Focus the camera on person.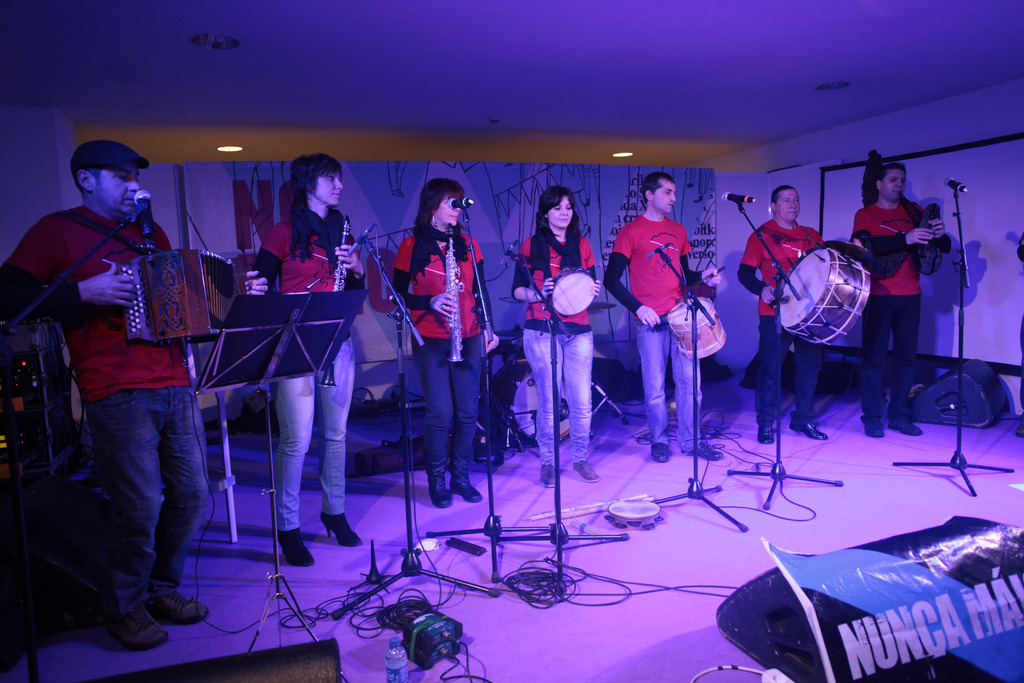
Focus region: {"left": 629, "top": 174, "right": 720, "bottom": 472}.
